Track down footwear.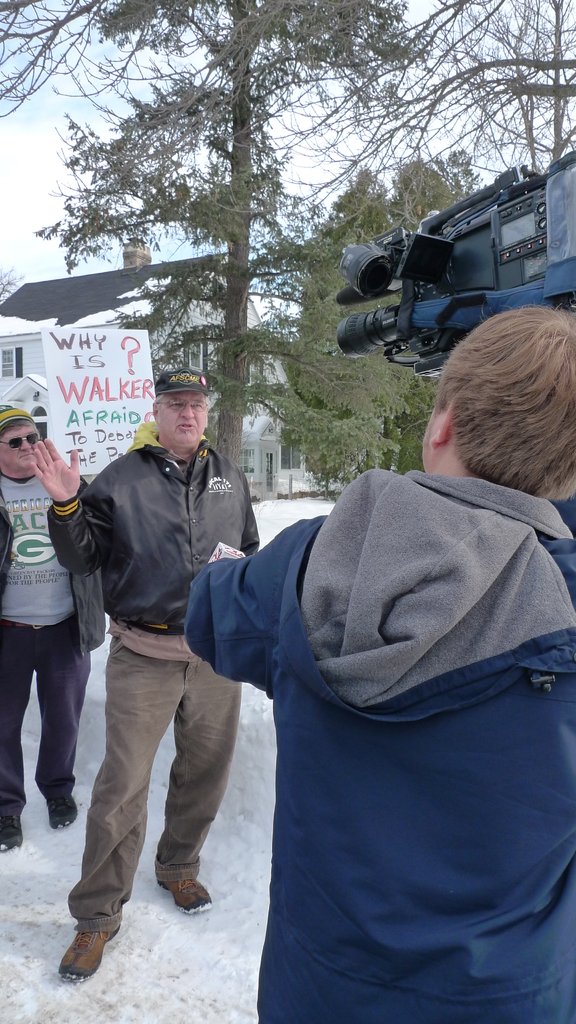
Tracked to Rect(47, 800, 81, 833).
